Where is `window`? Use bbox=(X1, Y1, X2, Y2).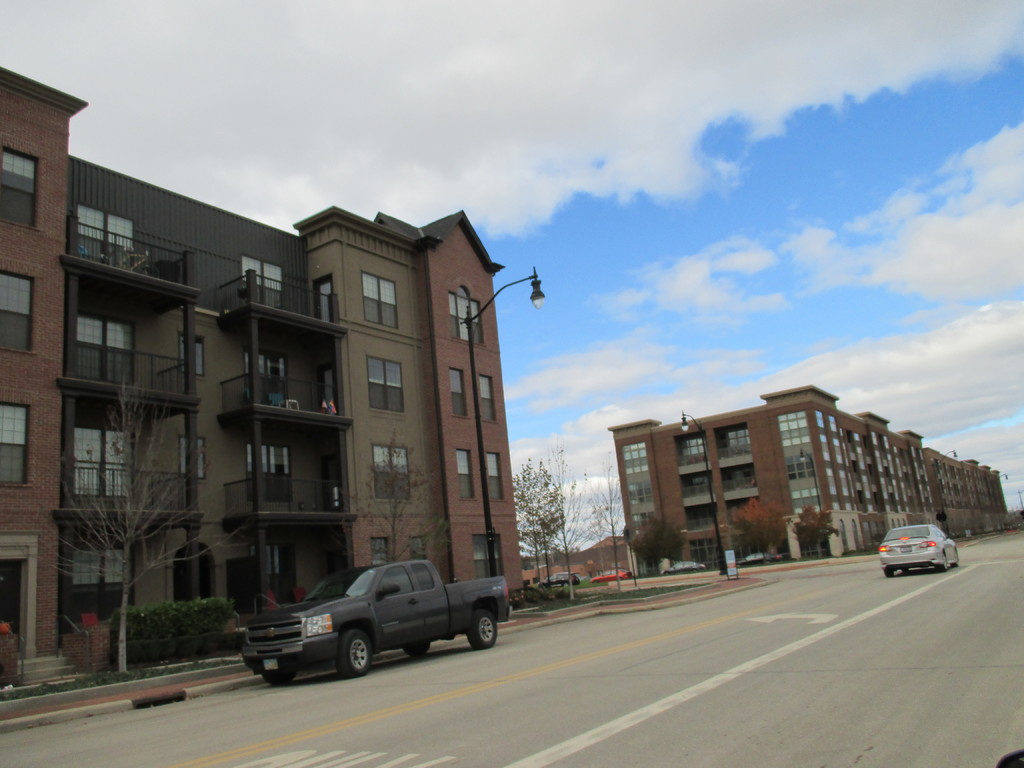
bbox=(485, 450, 501, 501).
